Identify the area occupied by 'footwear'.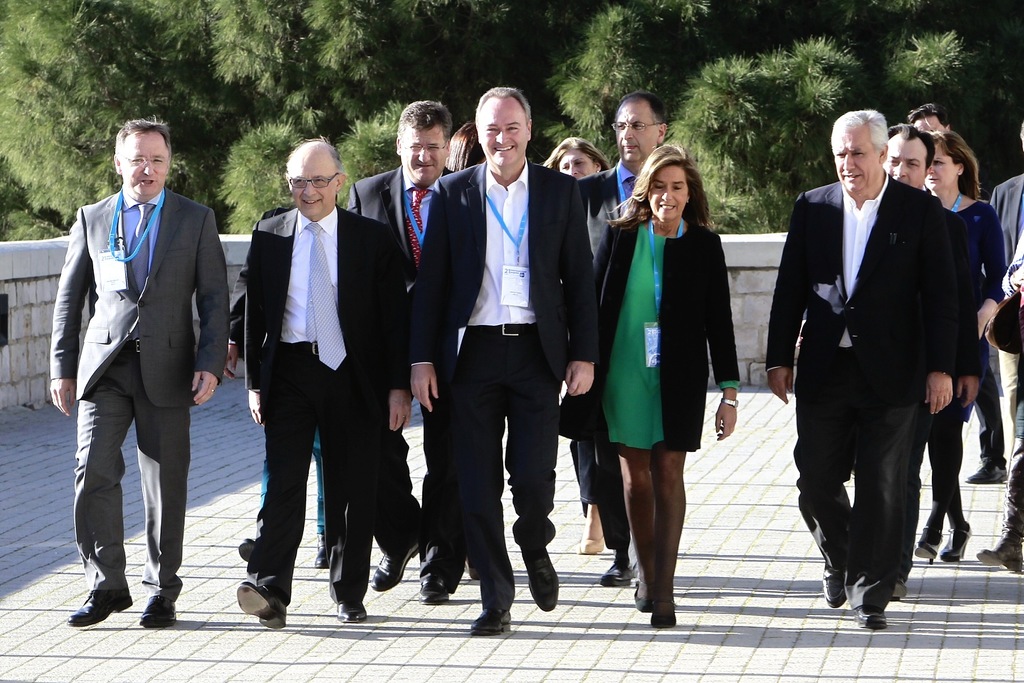
Area: <box>467,609,513,635</box>.
